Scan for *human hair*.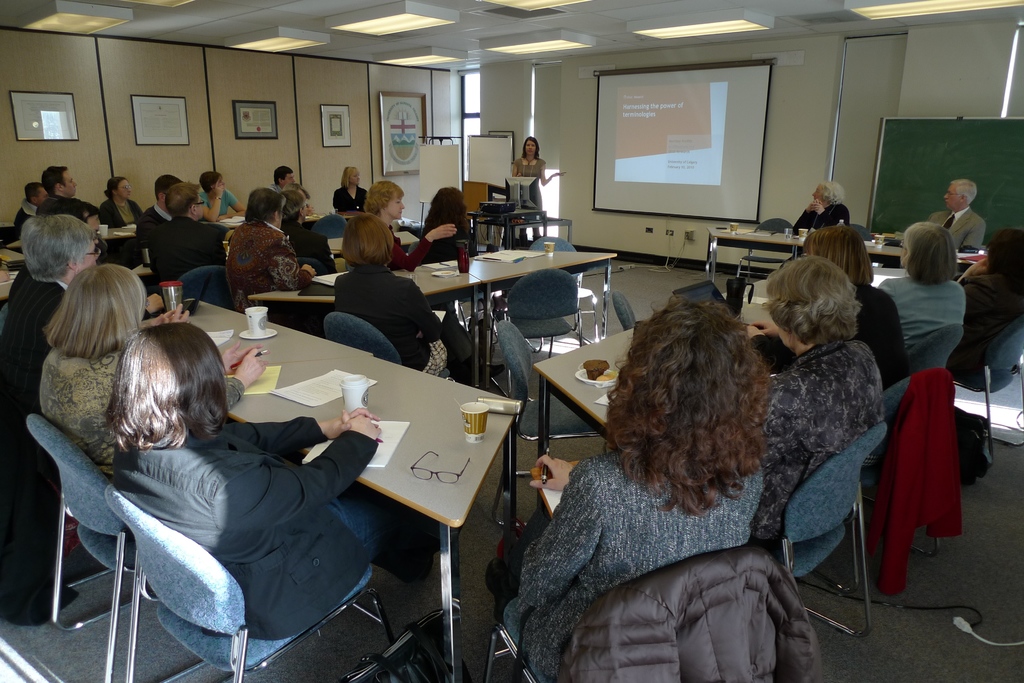
Scan result: bbox(364, 179, 405, 216).
